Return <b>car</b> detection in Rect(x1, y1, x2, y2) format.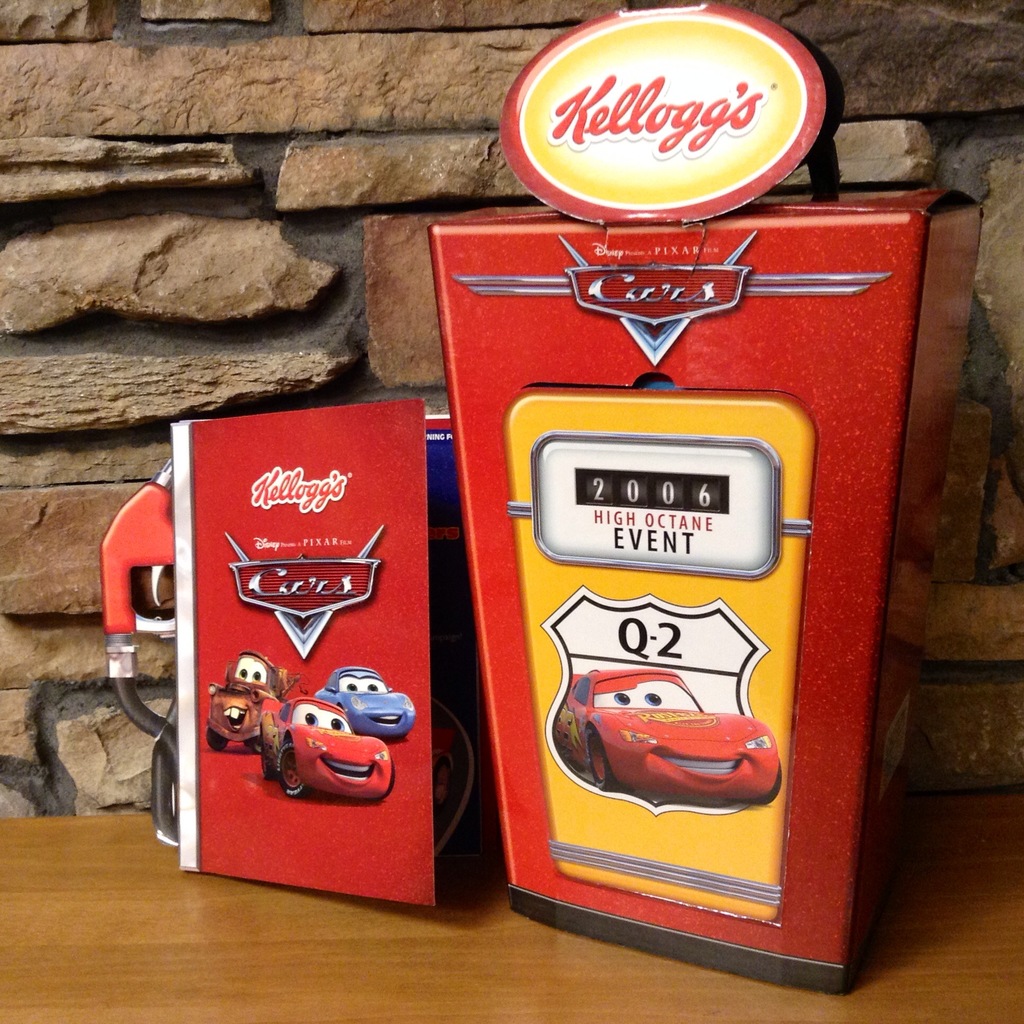
Rect(257, 698, 393, 797).
